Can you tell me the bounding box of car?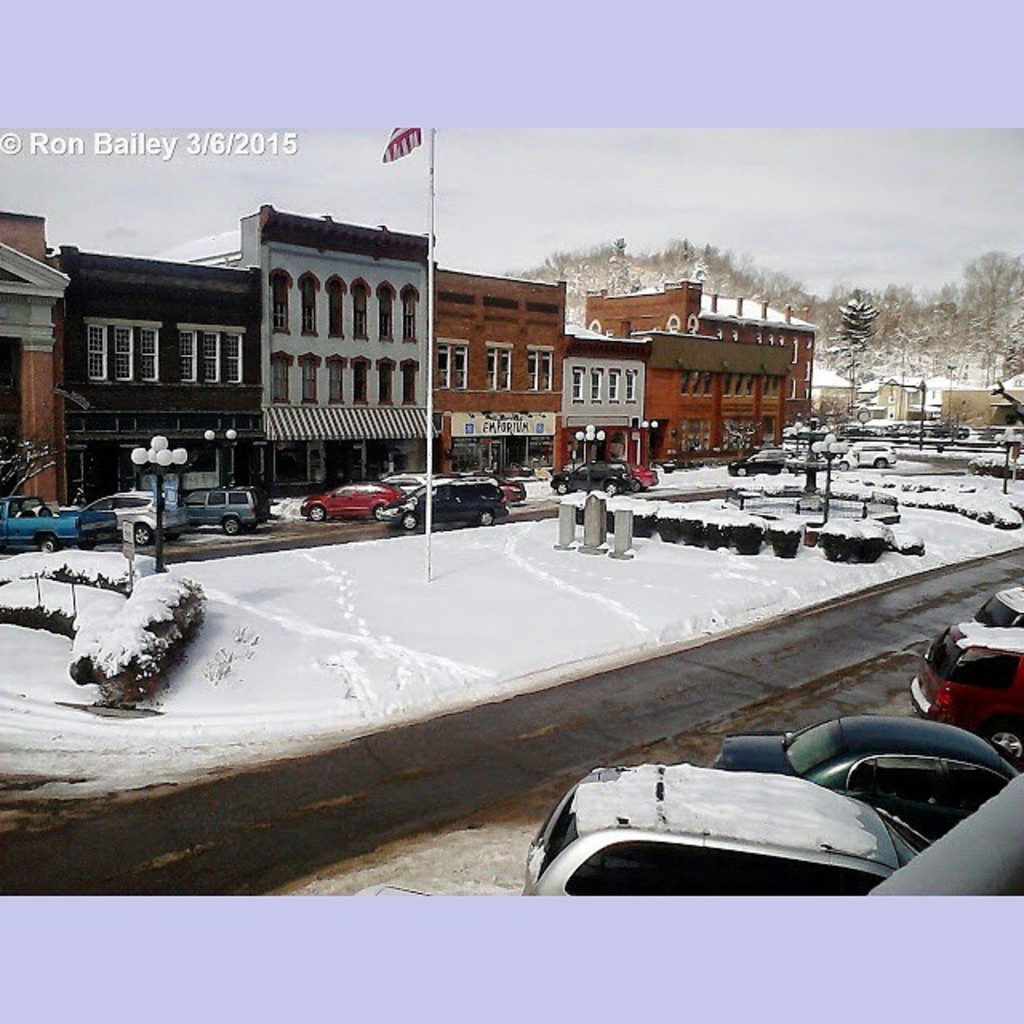
Rect(731, 446, 776, 467).
